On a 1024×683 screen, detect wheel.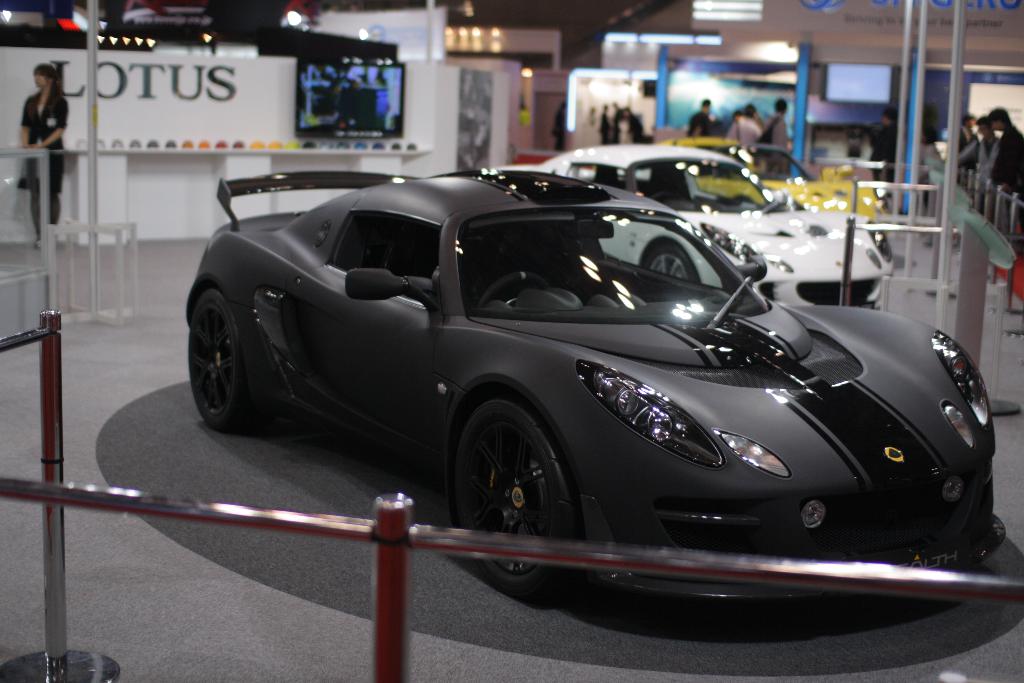
(637,242,698,284).
